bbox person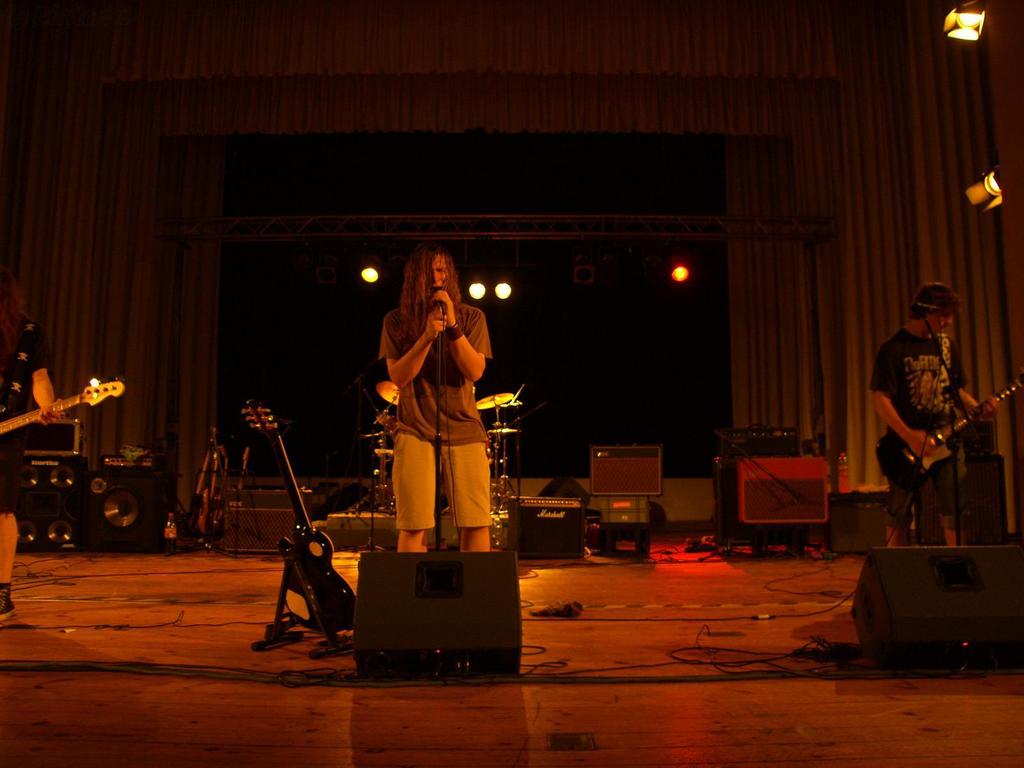
region(865, 283, 990, 553)
